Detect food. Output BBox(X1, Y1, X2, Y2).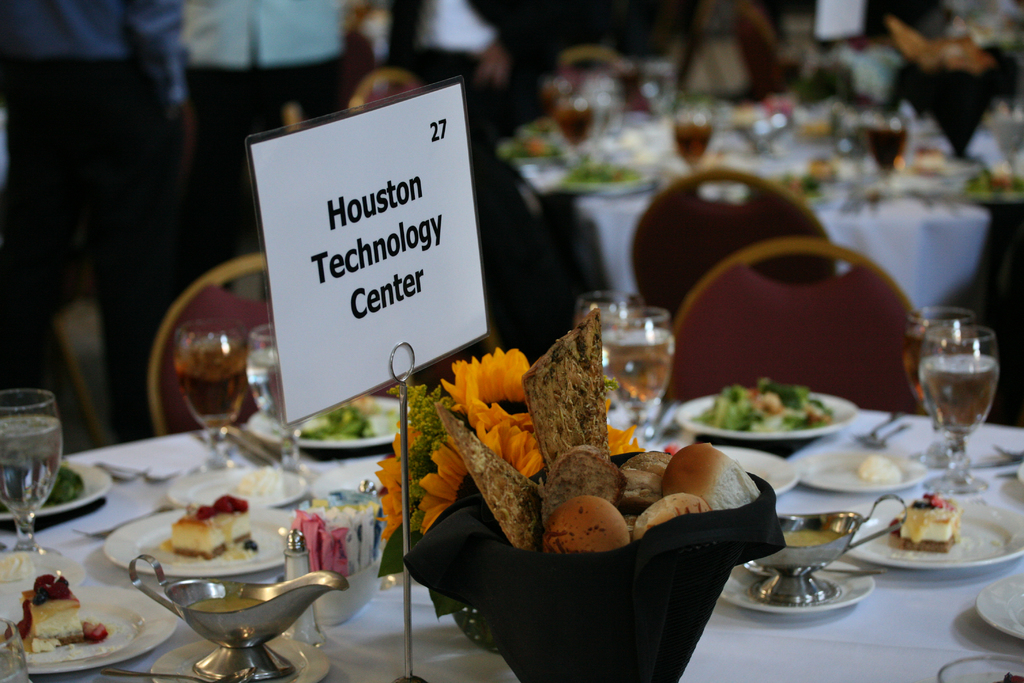
BBox(686, 363, 859, 439).
